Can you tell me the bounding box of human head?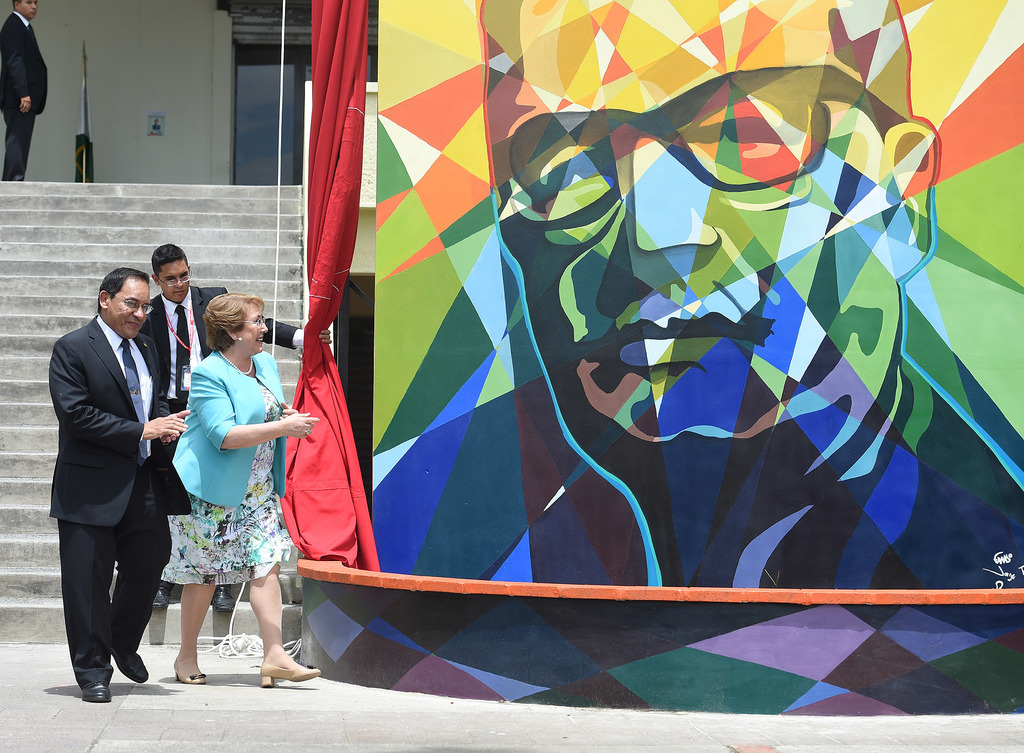
(x1=150, y1=242, x2=191, y2=300).
